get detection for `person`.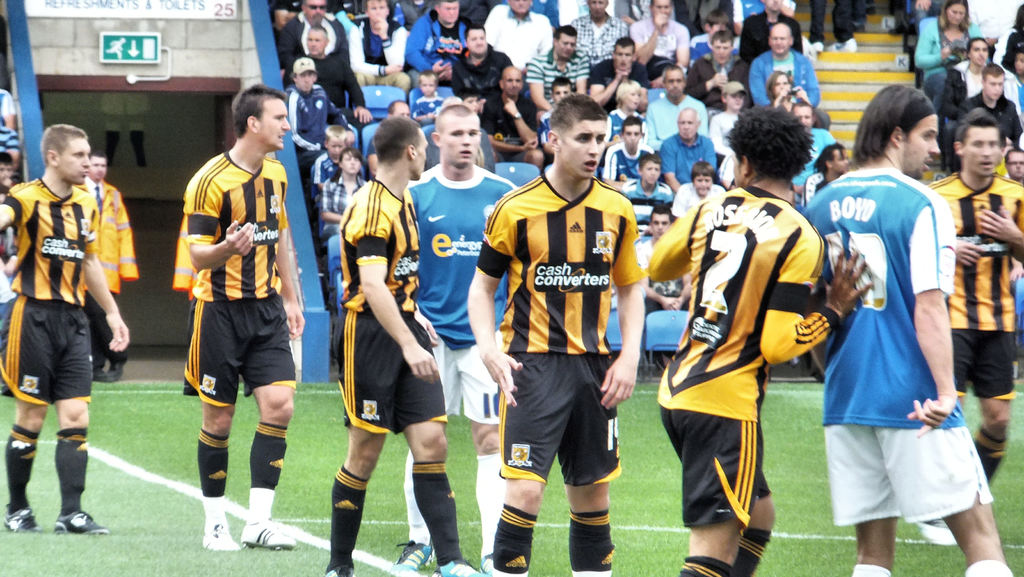
Detection: <region>764, 72, 808, 110</region>.
